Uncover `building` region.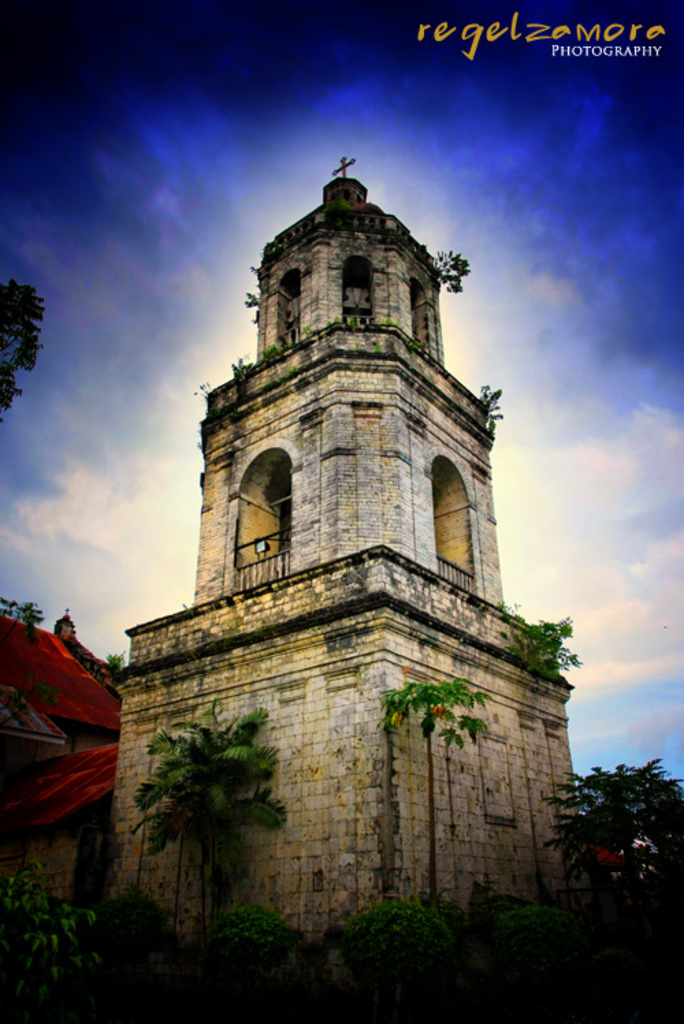
Uncovered: {"left": 103, "top": 150, "right": 577, "bottom": 953}.
